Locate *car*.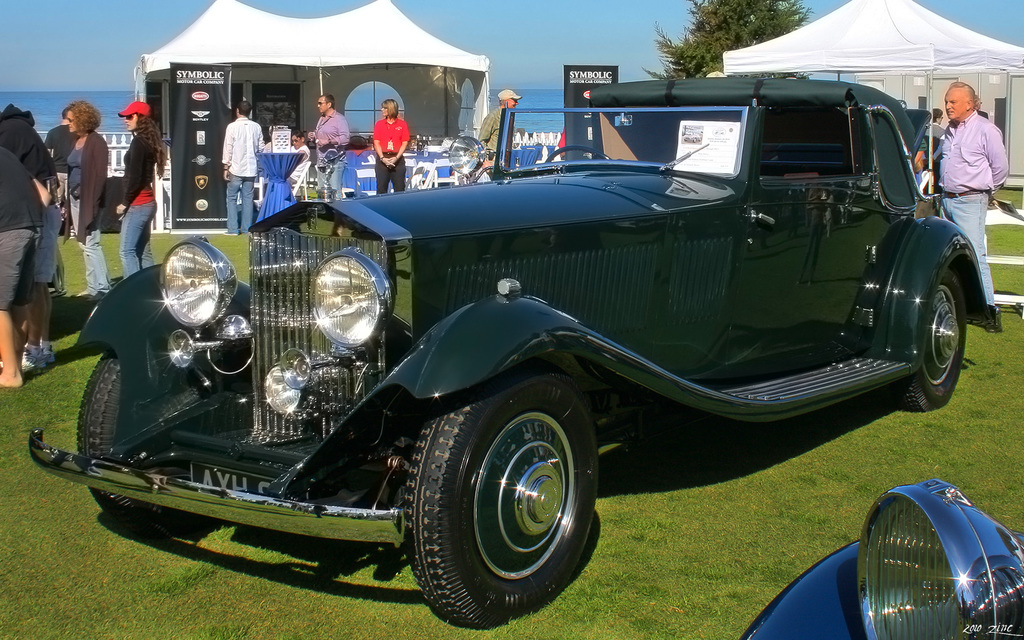
Bounding box: <bbox>28, 77, 1000, 630</bbox>.
